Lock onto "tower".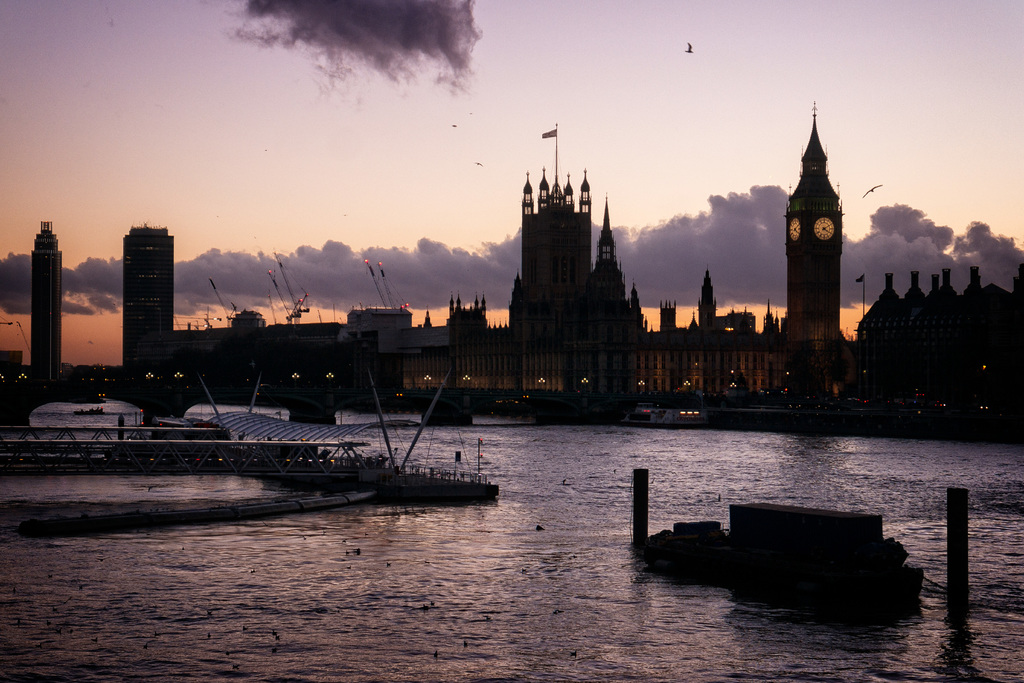
Locked: x1=30 y1=225 x2=63 y2=381.
